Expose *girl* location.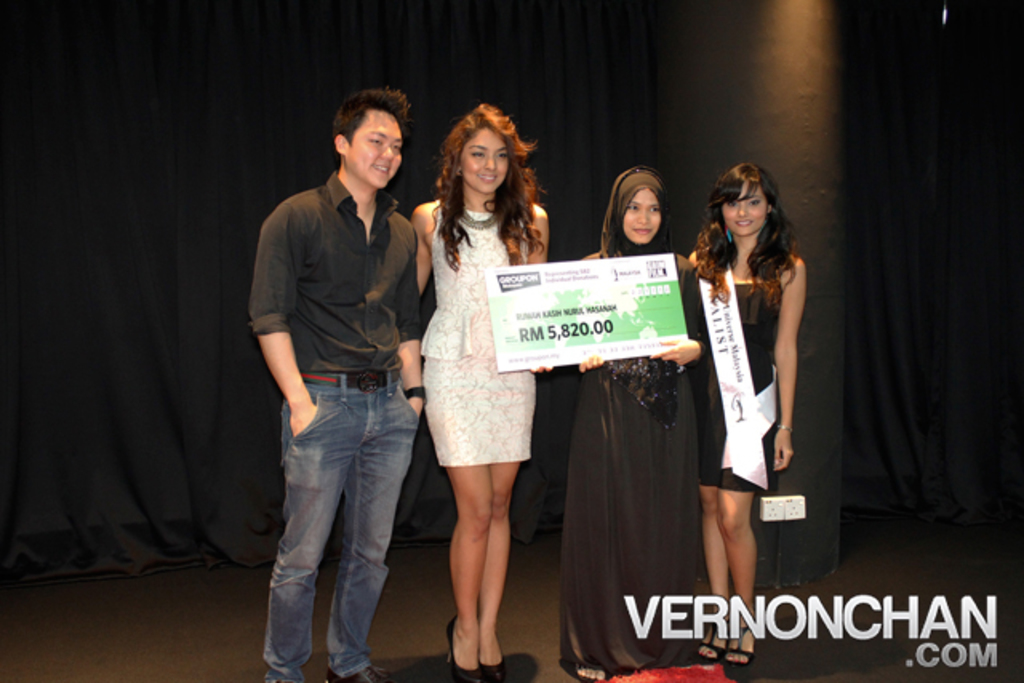
Exposed at [677, 155, 819, 677].
